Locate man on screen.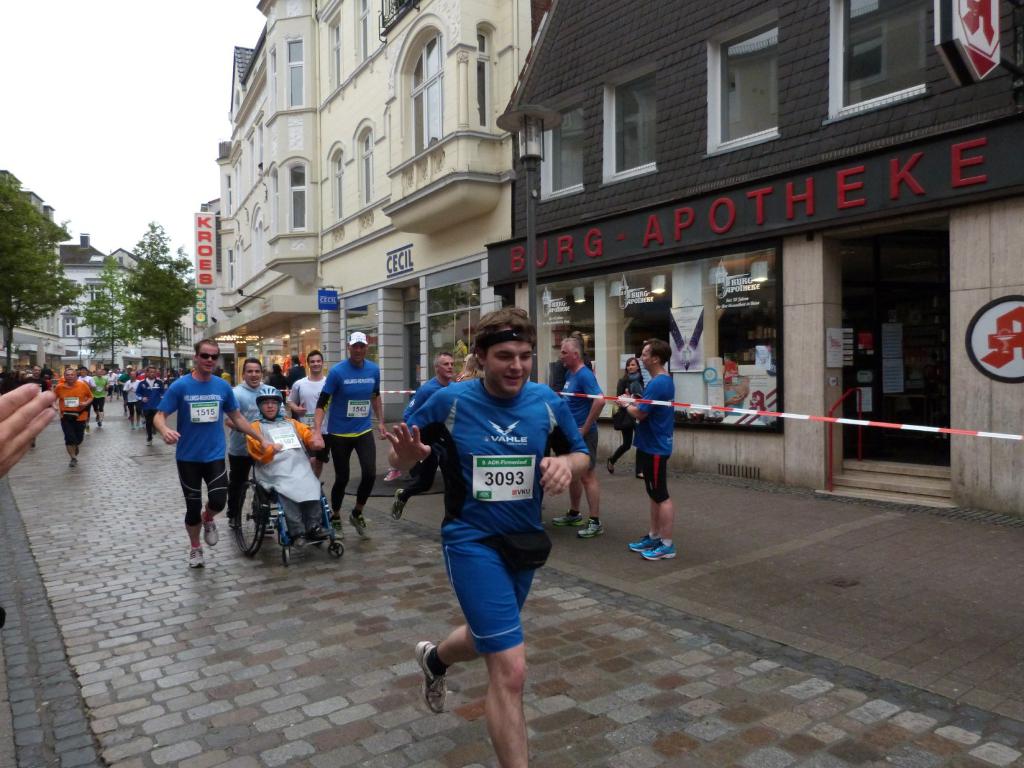
On screen at {"x1": 49, "y1": 364, "x2": 93, "y2": 465}.
